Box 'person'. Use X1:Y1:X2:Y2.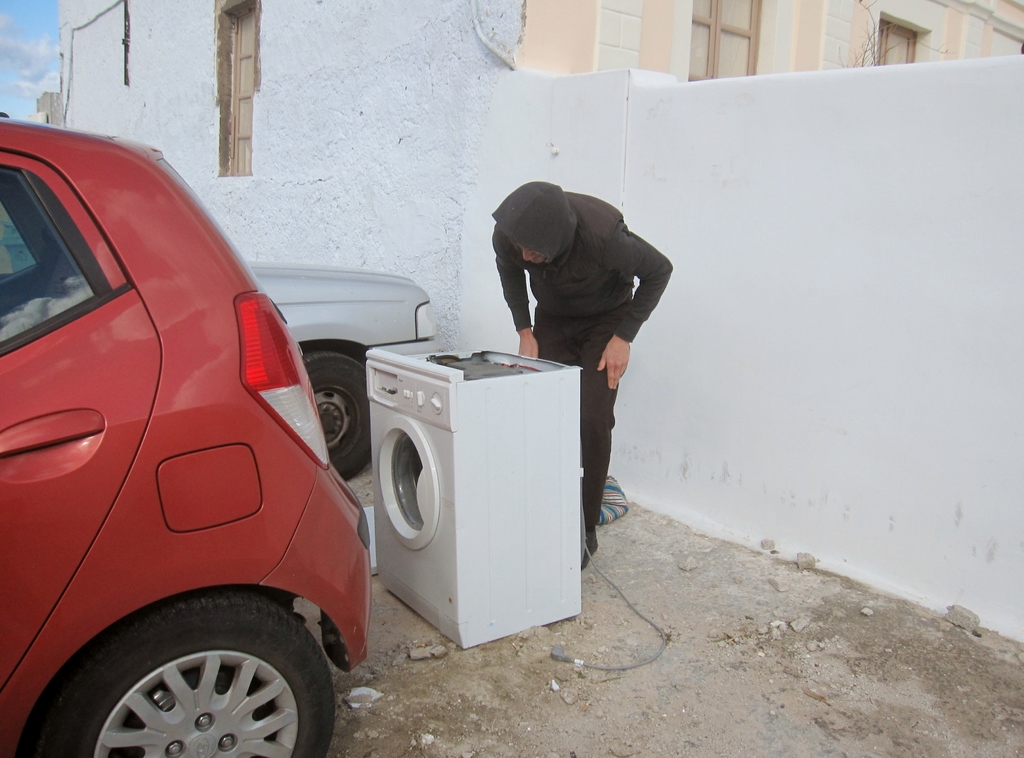
486:176:673:561.
